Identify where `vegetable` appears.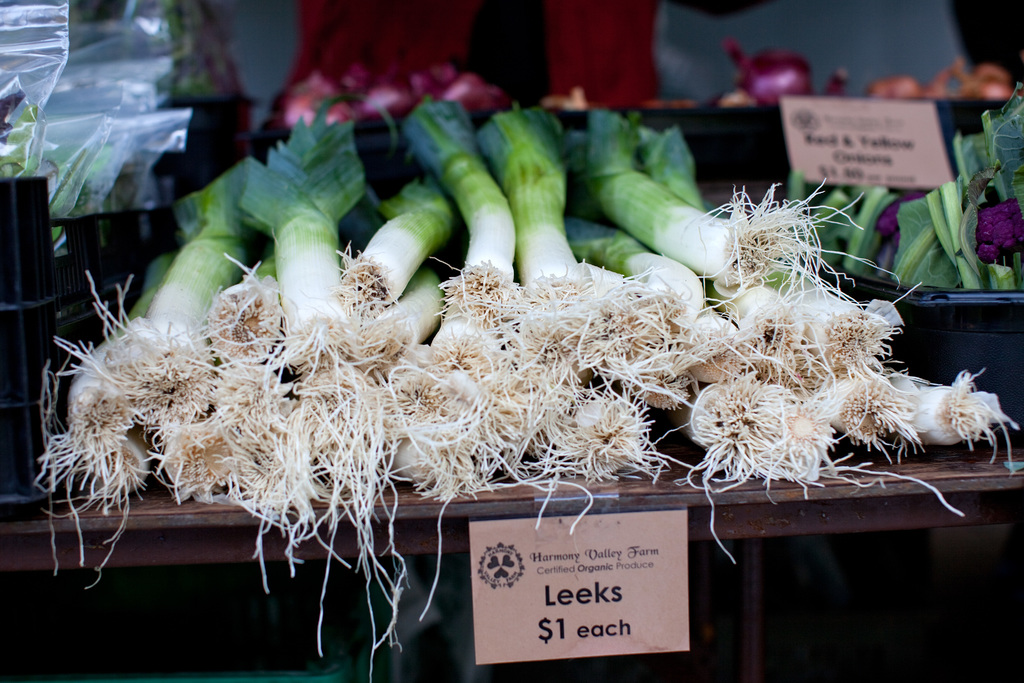
Appears at bbox(729, 38, 814, 100).
